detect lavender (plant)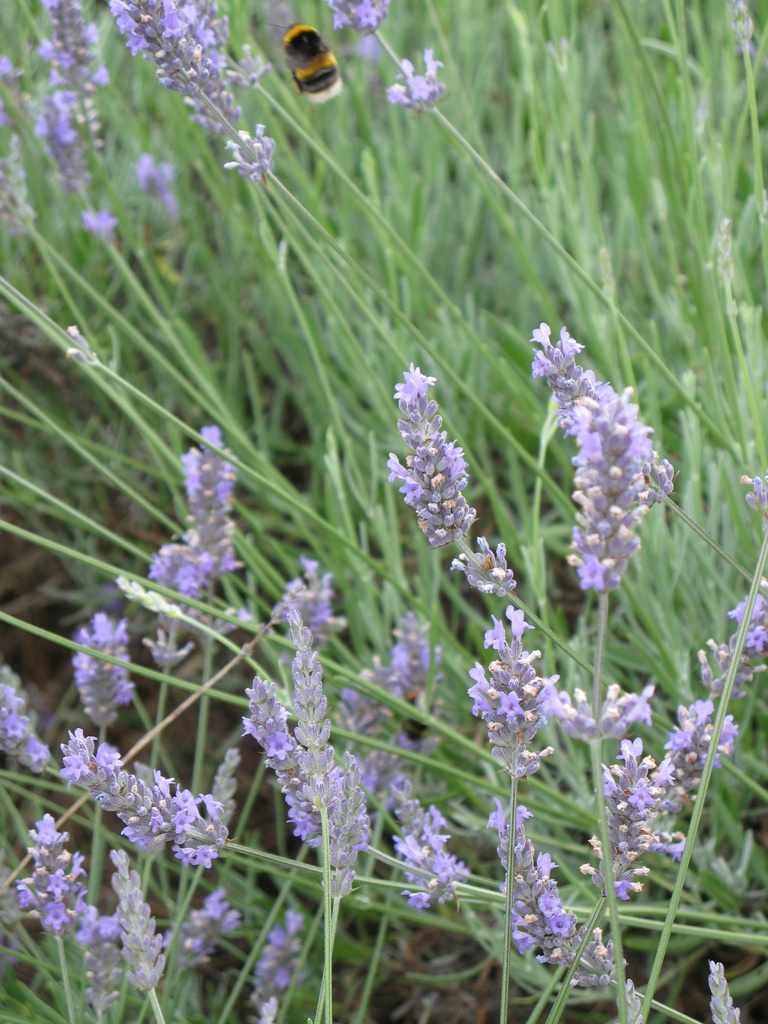
select_region(329, 0, 701, 399)
